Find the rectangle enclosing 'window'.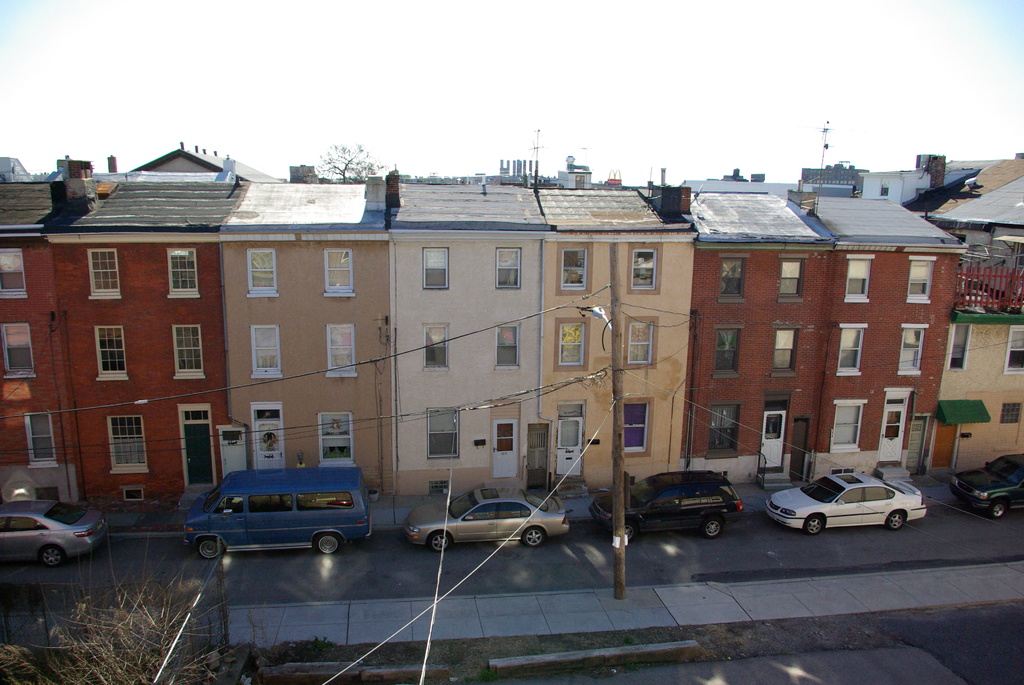
<box>108,422,149,471</box>.
